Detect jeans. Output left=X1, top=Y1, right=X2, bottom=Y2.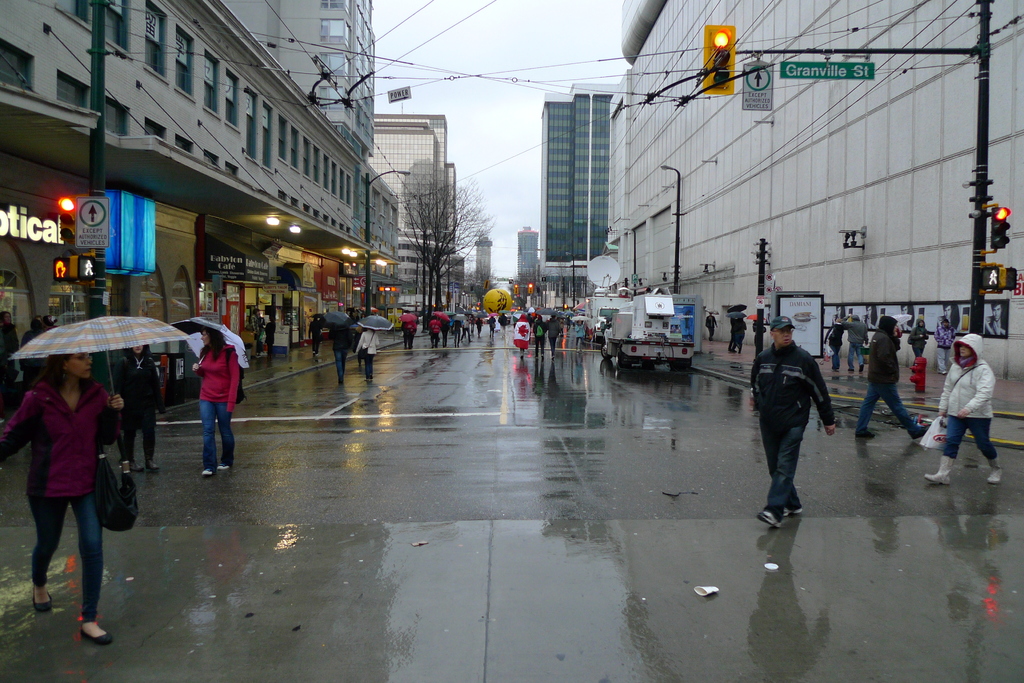
left=333, top=352, right=346, bottom=378.
